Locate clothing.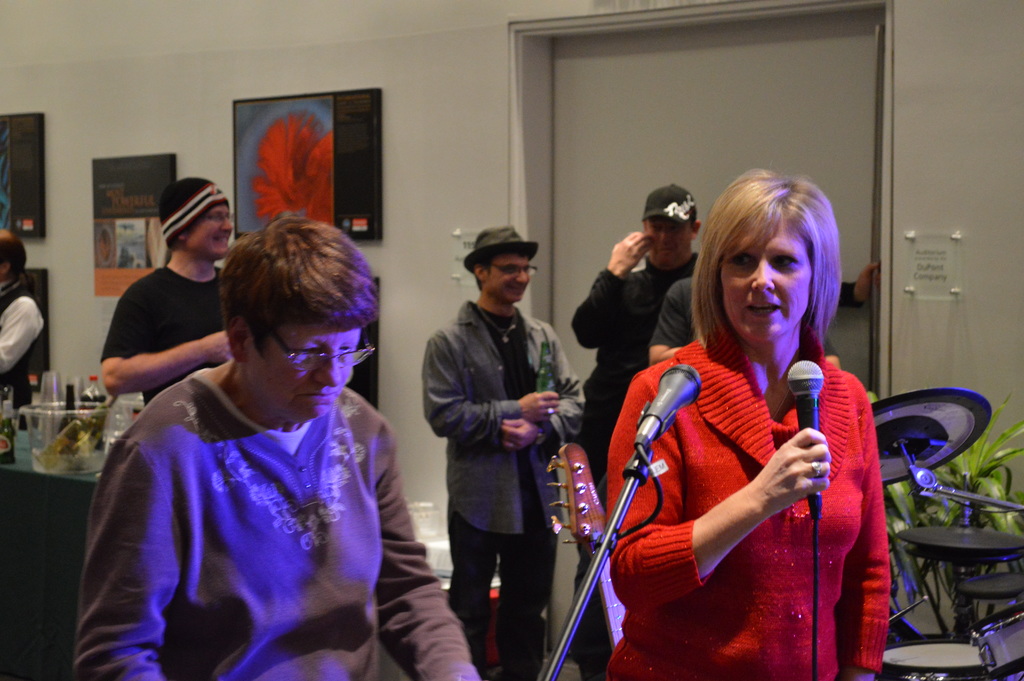
Bounding box: [97, 263, 221, 405].
